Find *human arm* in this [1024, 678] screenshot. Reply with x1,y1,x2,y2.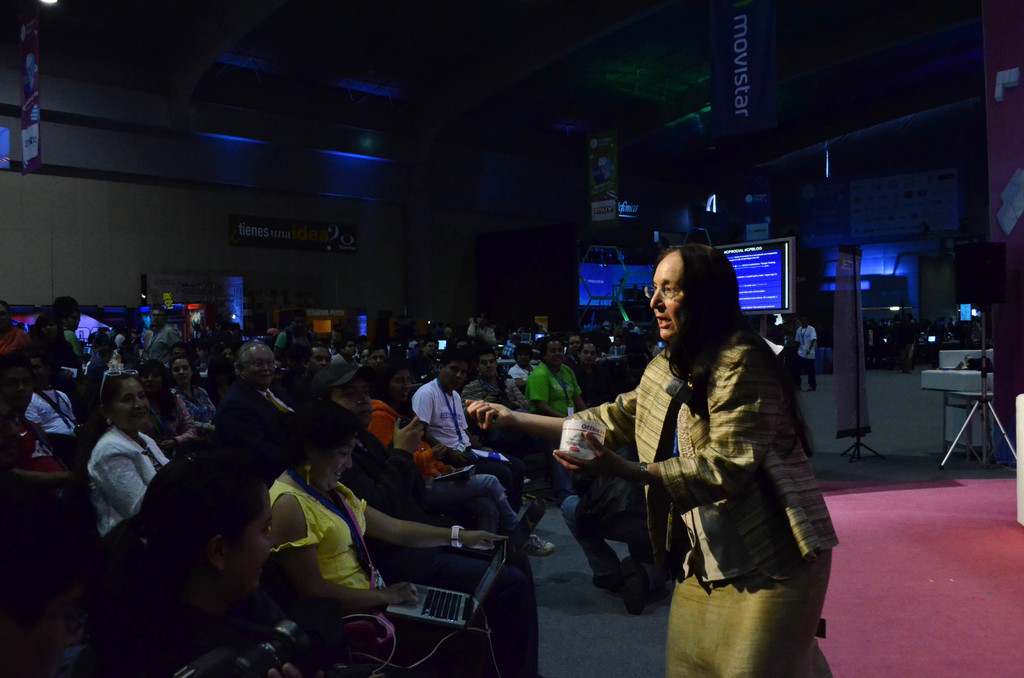
465,322,478,344.
